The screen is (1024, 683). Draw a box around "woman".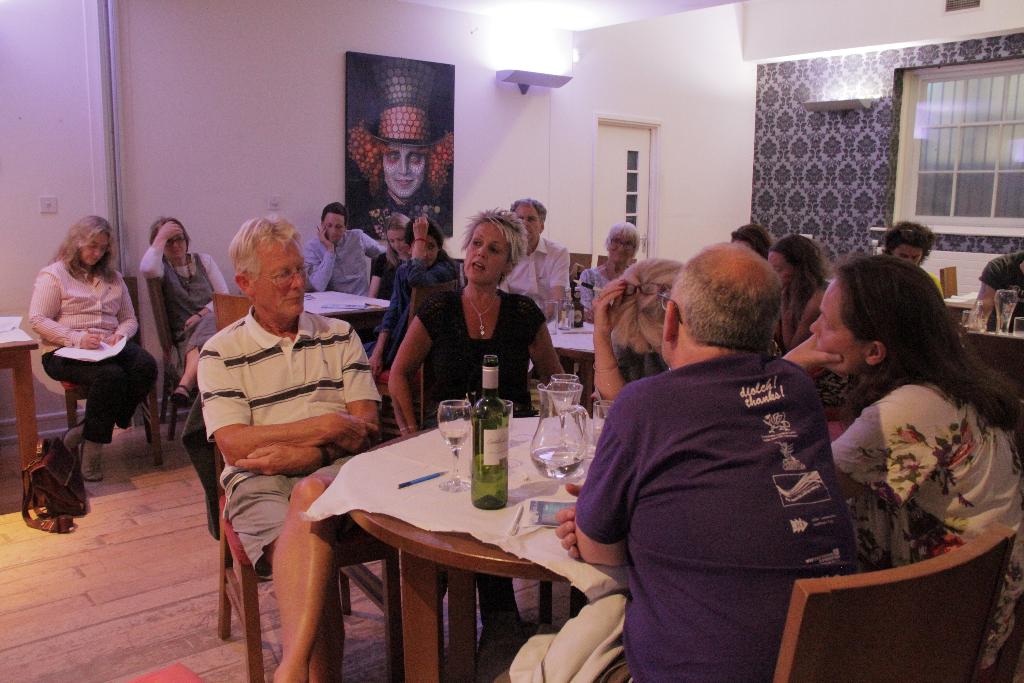
[left=774, top=232, right=830, bottom=353].
